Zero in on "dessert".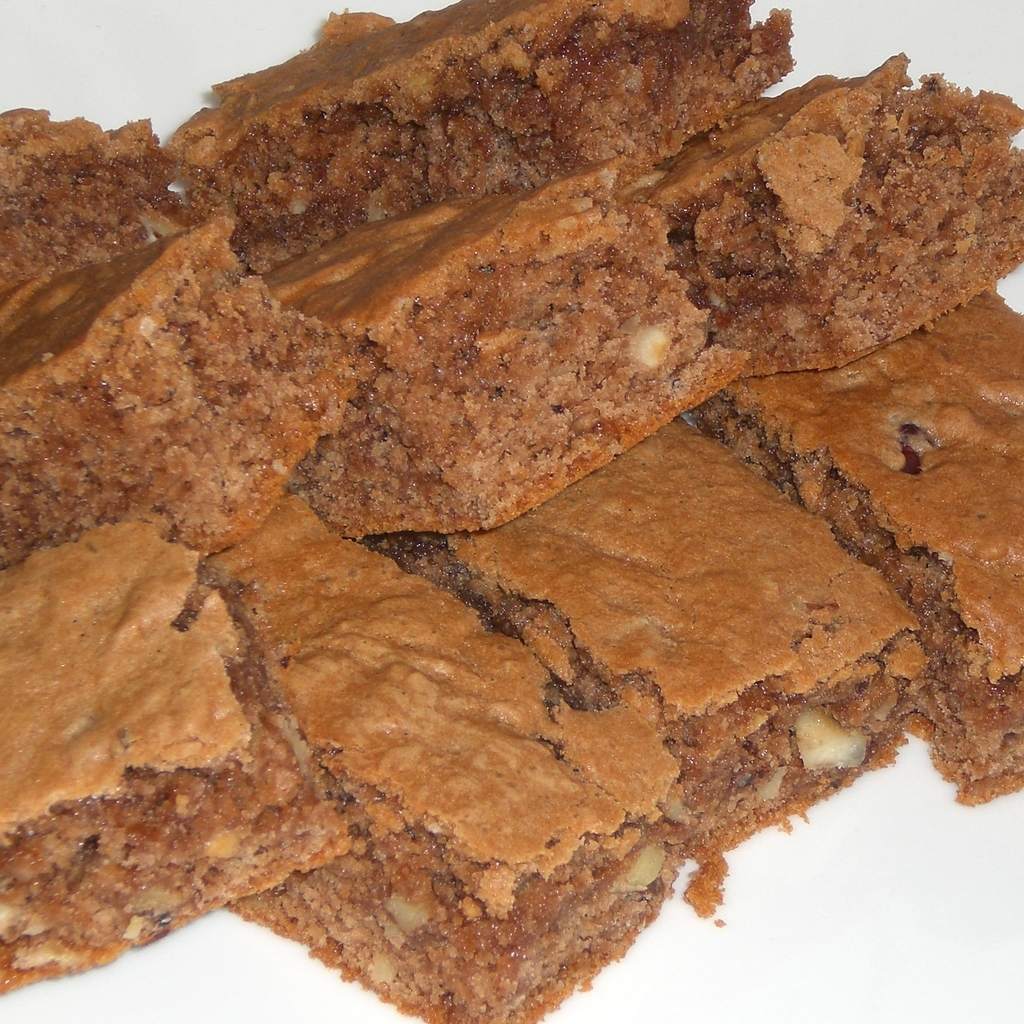
Zeroed in: <box>420,418,929,885</box>.
